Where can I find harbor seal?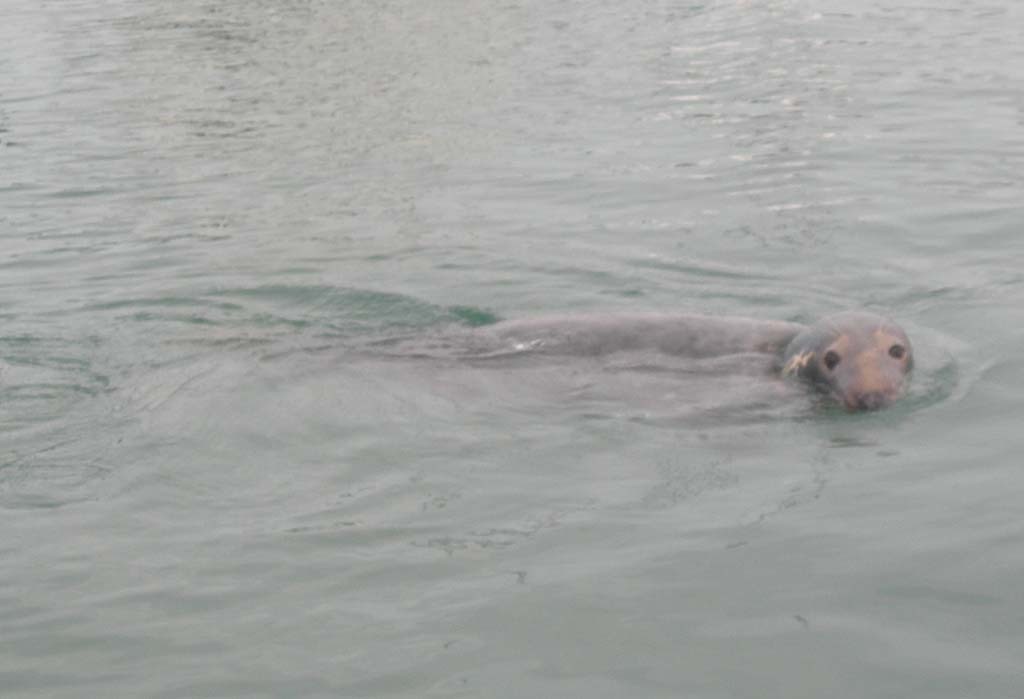
You can find it at x1=784, y1=305, x2=918, y2=418.
